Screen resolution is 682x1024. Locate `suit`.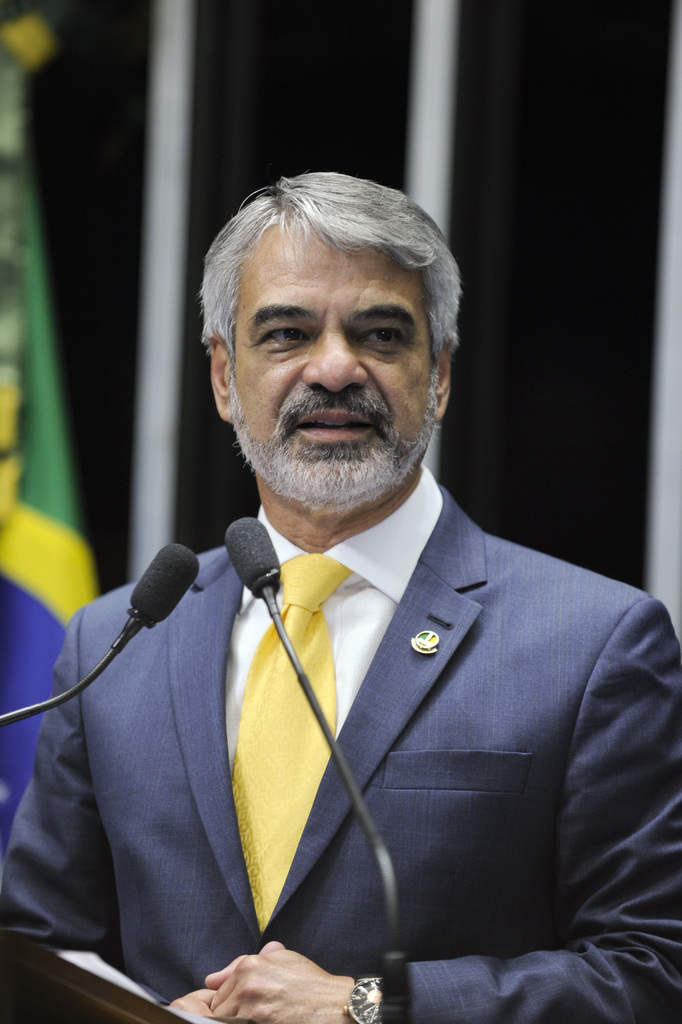
region(0, 466, 681, 1023).
